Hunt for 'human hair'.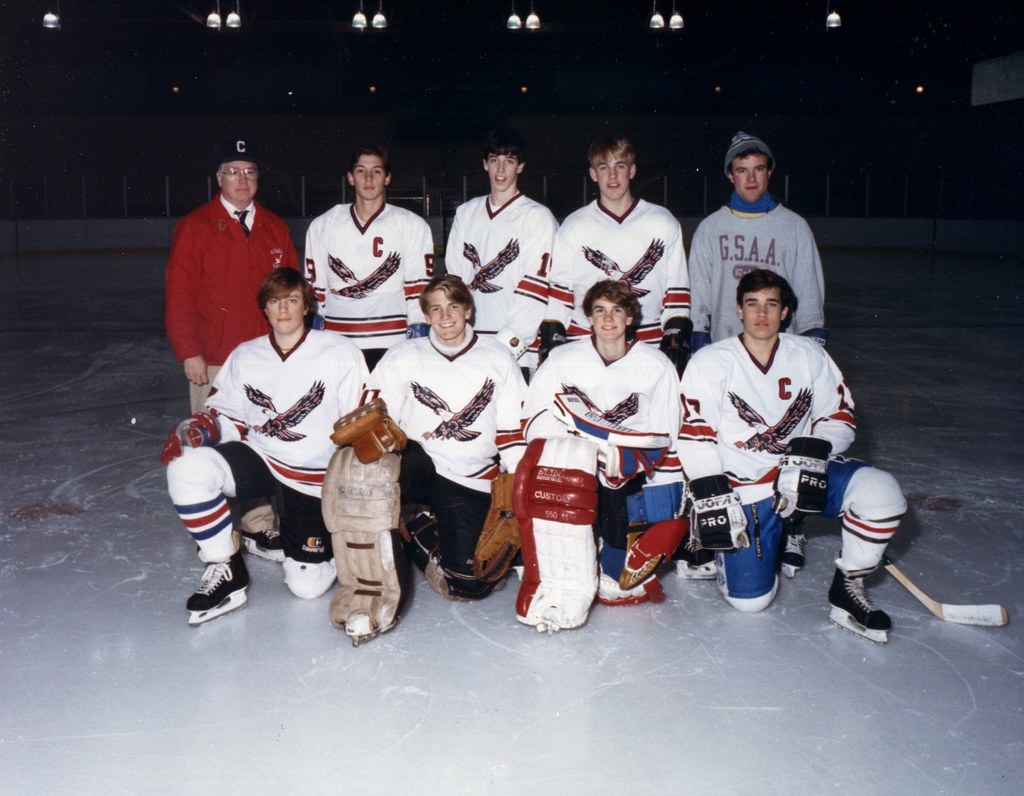
Hunted down at x1=736, y1=268, x2=795, y2=309.
